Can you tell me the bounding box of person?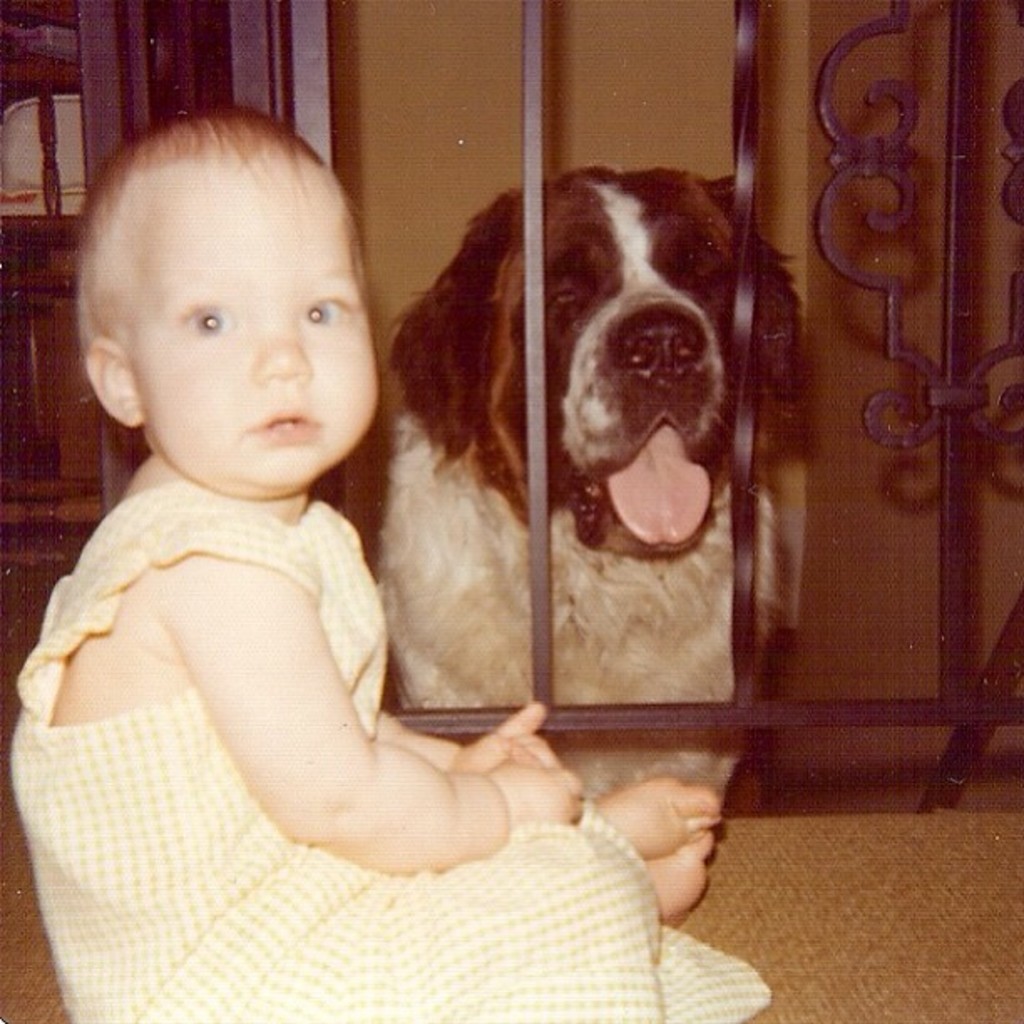
box=[8, 105, 766, 1022].
